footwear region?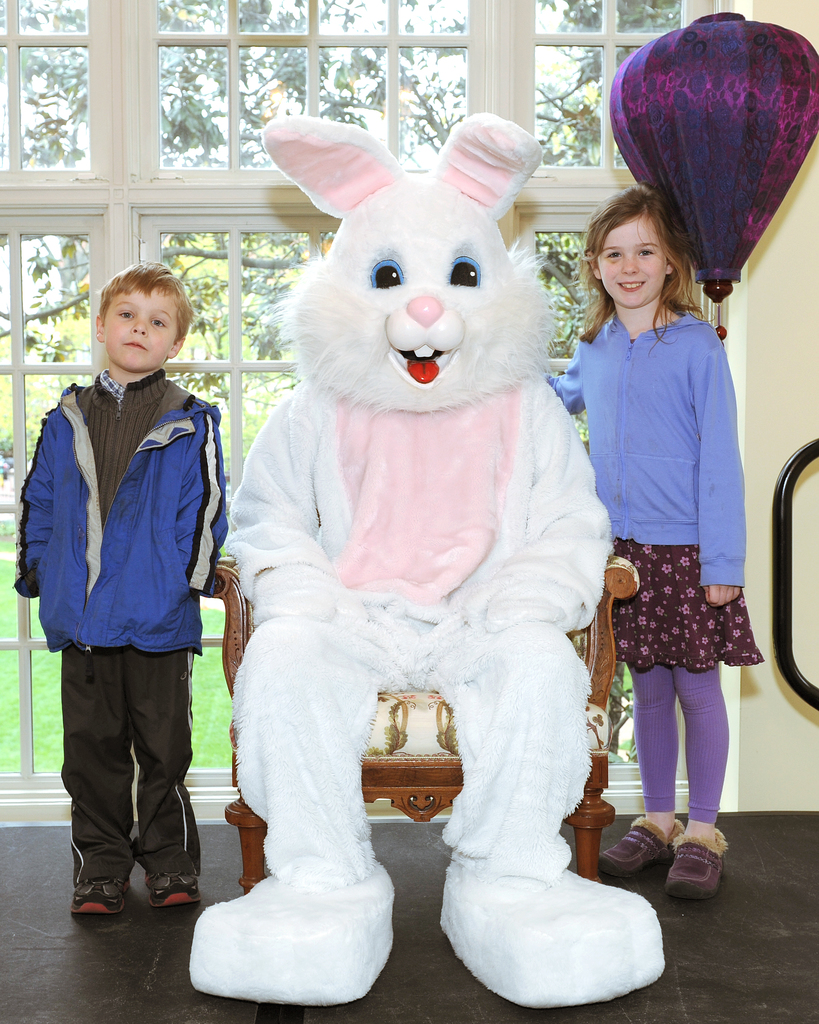
detection(592, 811, 686, 890)
